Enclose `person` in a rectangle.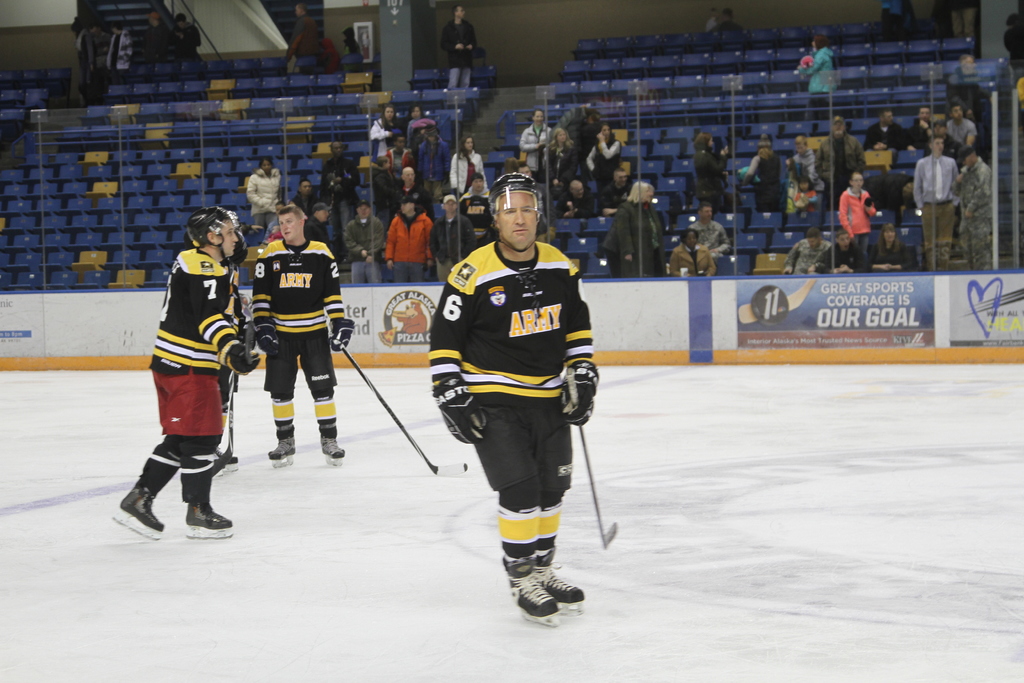
BBox(664, 222, 714, 290).
